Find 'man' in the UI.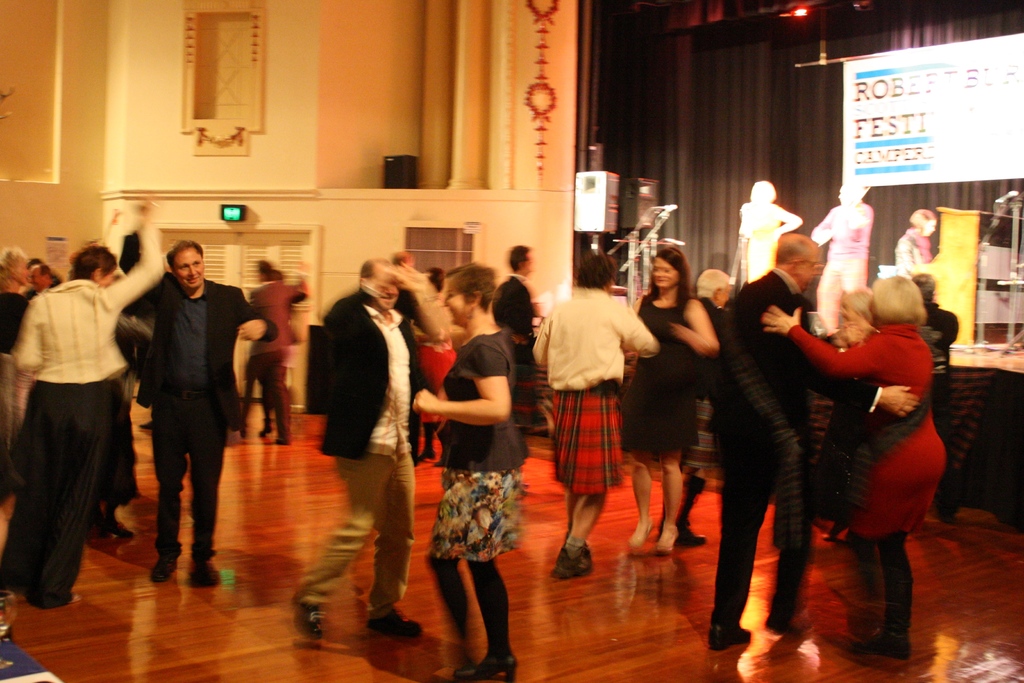
UI element at [x1=108, y1=206, x2=279, y2=589].
